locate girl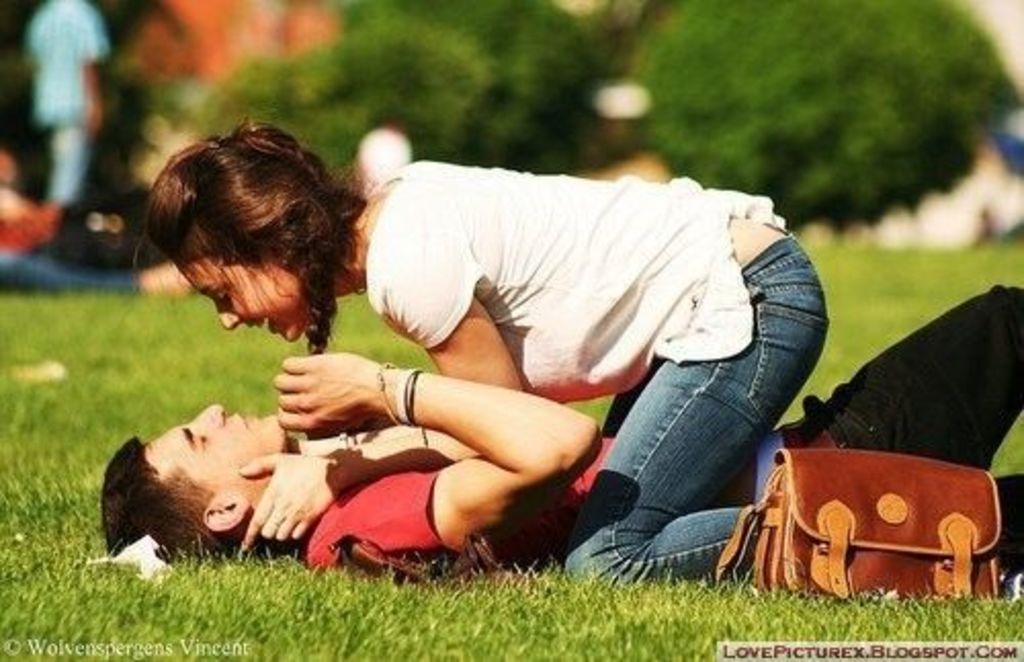
145 125 758 578
